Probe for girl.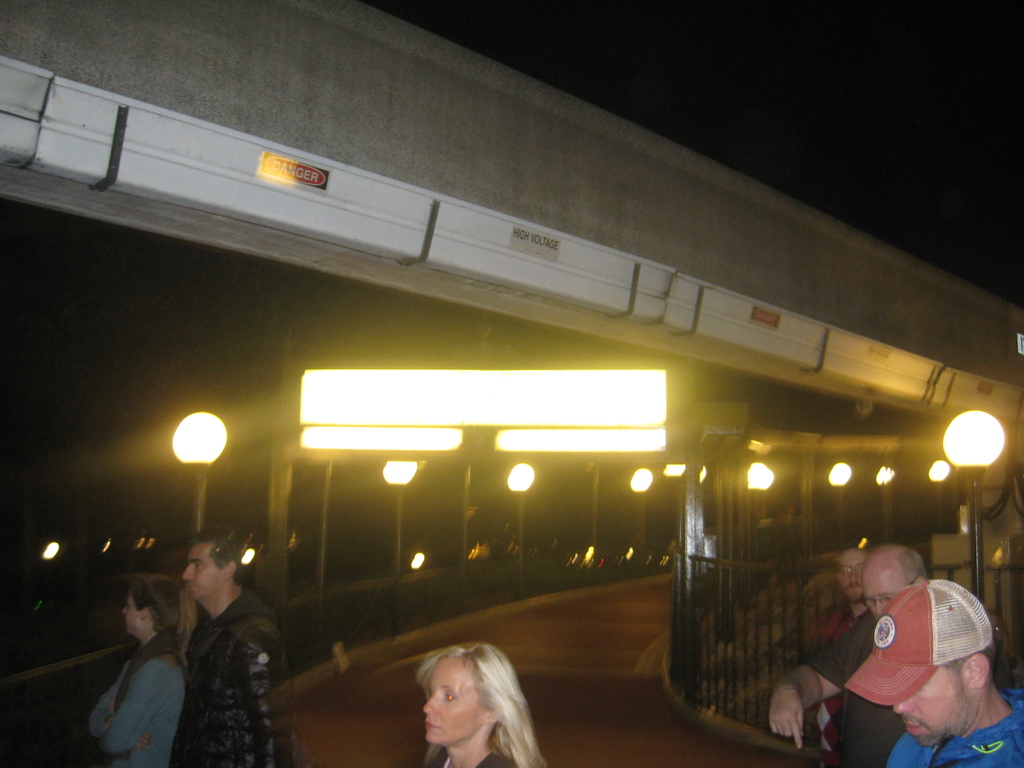
Probe result: 86 584 179 767.
